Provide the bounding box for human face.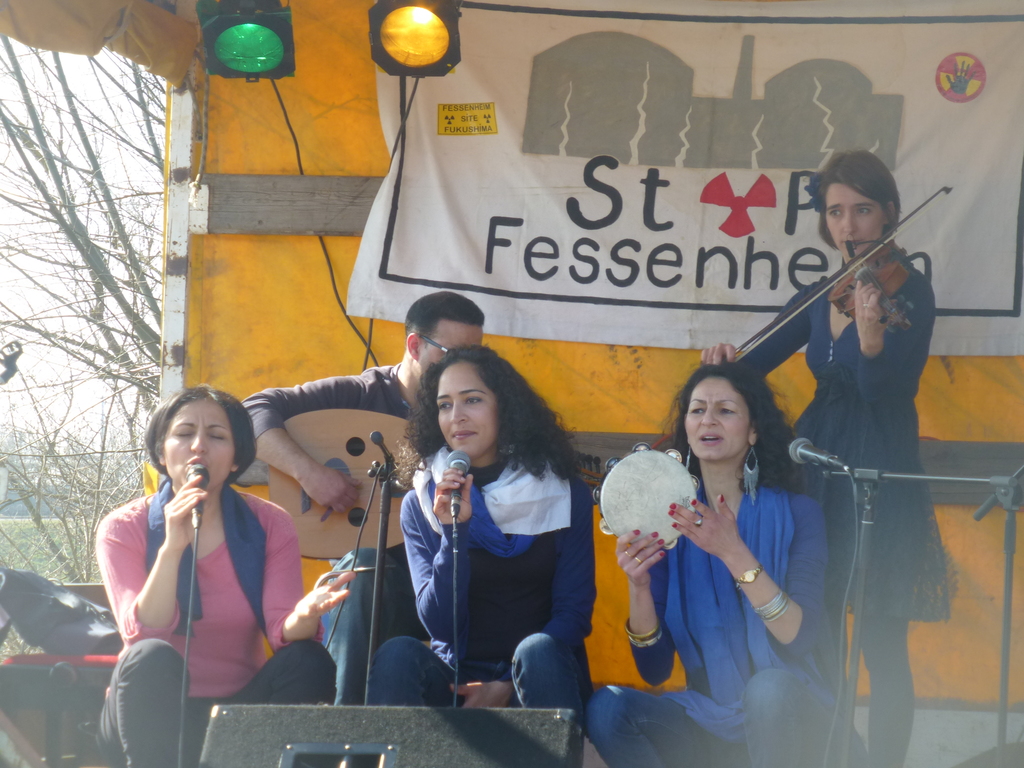
box=[829, 180, 887, 257].
